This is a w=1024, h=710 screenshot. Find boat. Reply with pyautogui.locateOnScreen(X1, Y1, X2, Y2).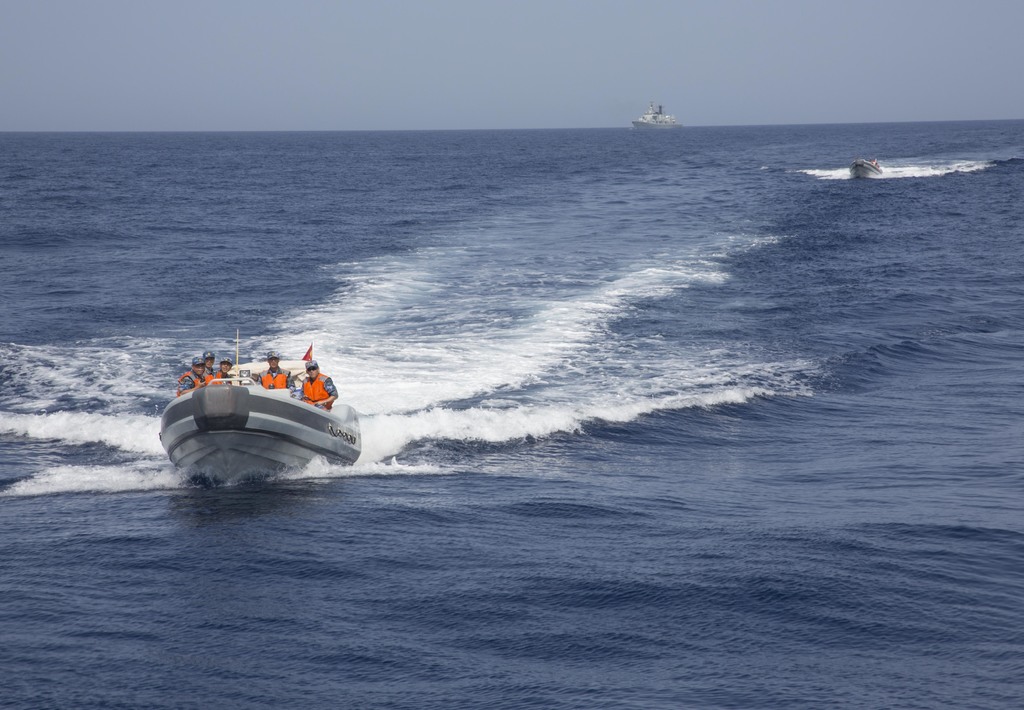
pyautogui.locateOnScreen(147, 334, 370, 490).
